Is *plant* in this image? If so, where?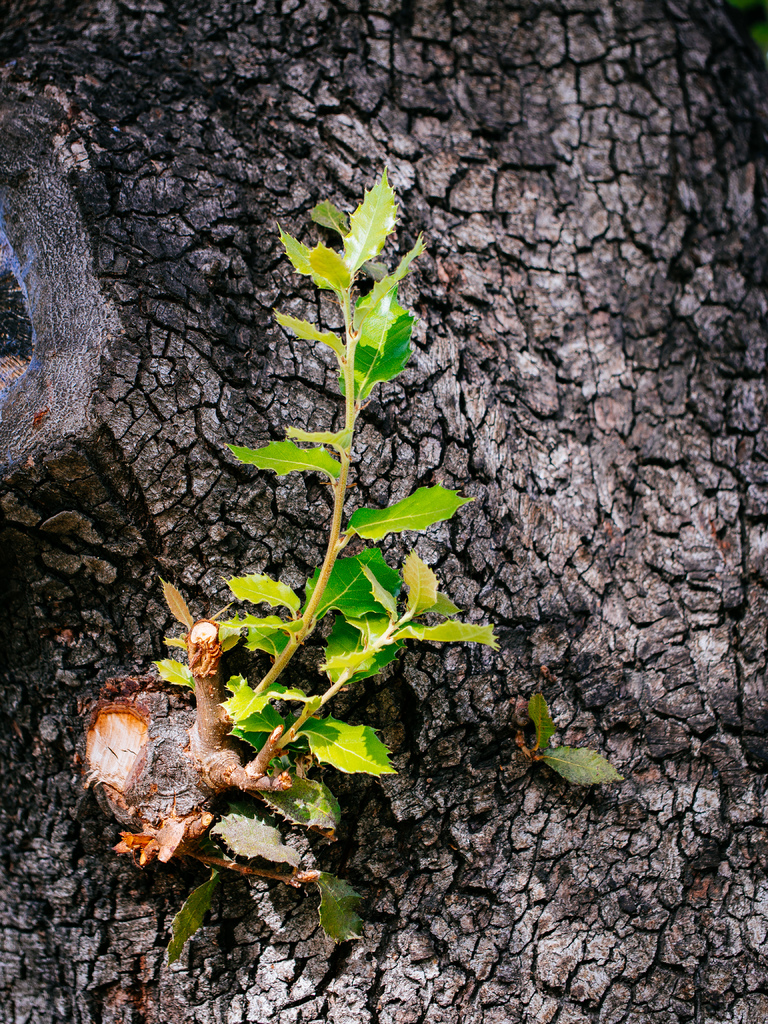
Yes, at [left=81, top=168, right=506, bottom=966].
